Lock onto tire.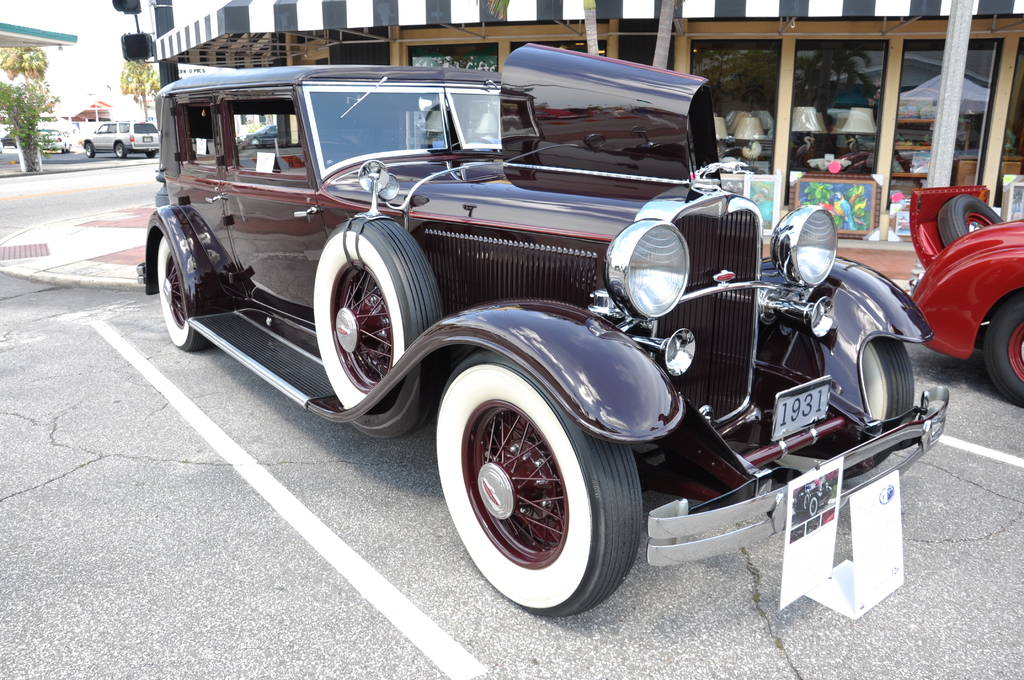
Locked: 113:142:129:157.
